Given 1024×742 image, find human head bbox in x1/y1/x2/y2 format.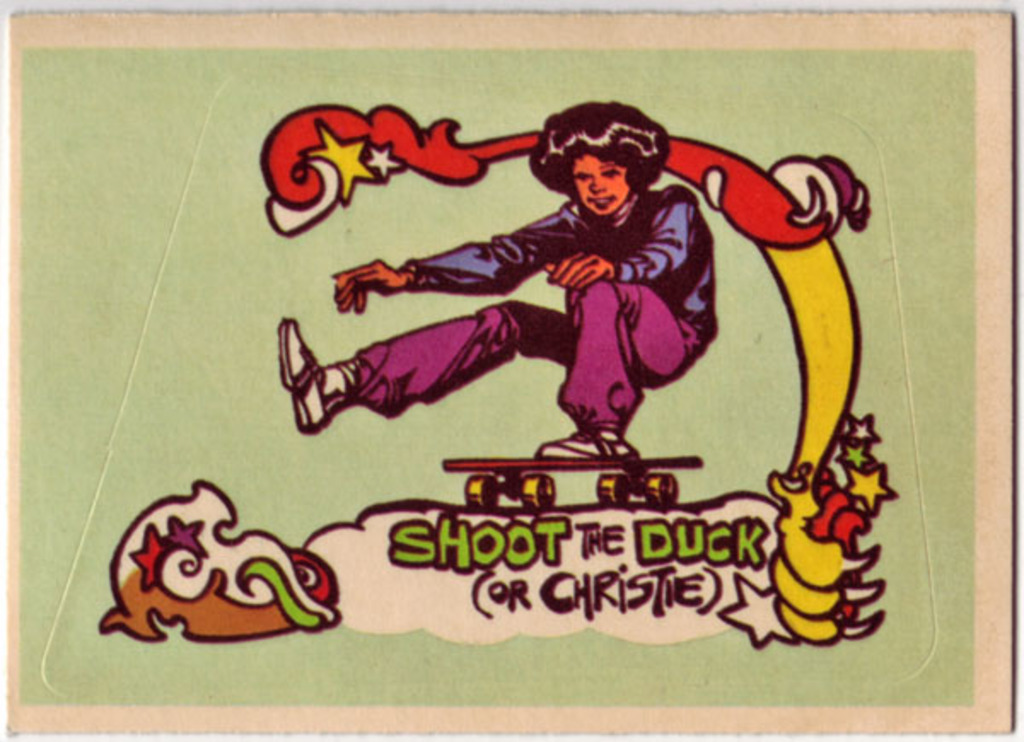
522/102/672/215.
